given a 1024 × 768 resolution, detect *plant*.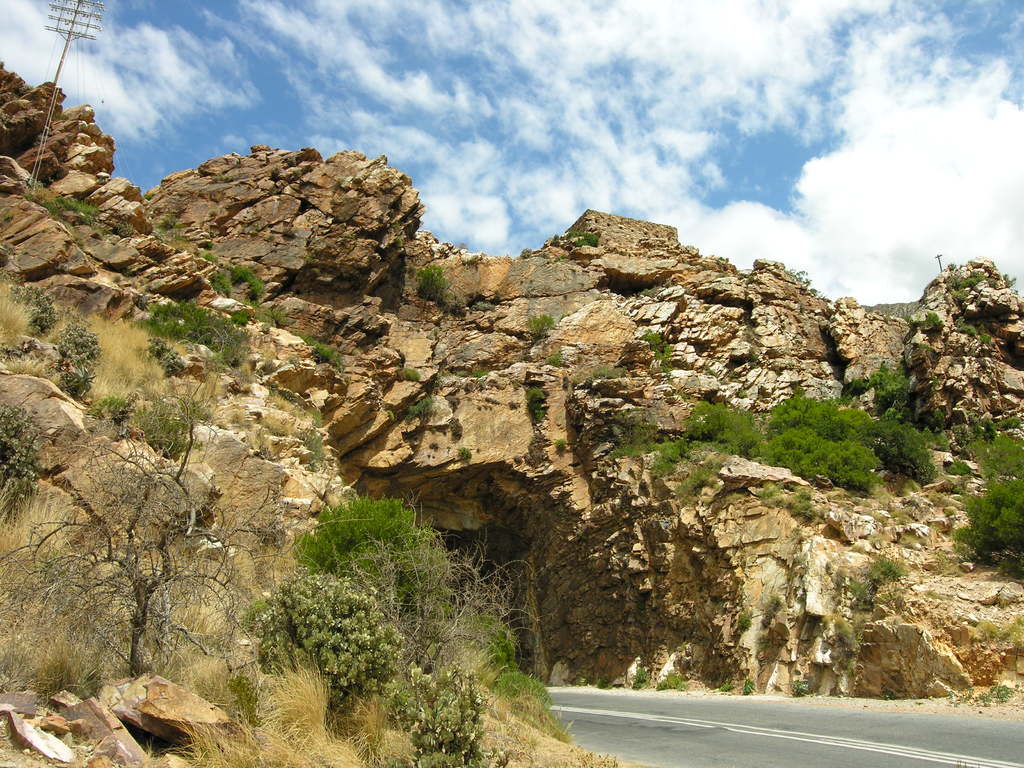
[x1=209, y1=274, x2=229, y2=297].
